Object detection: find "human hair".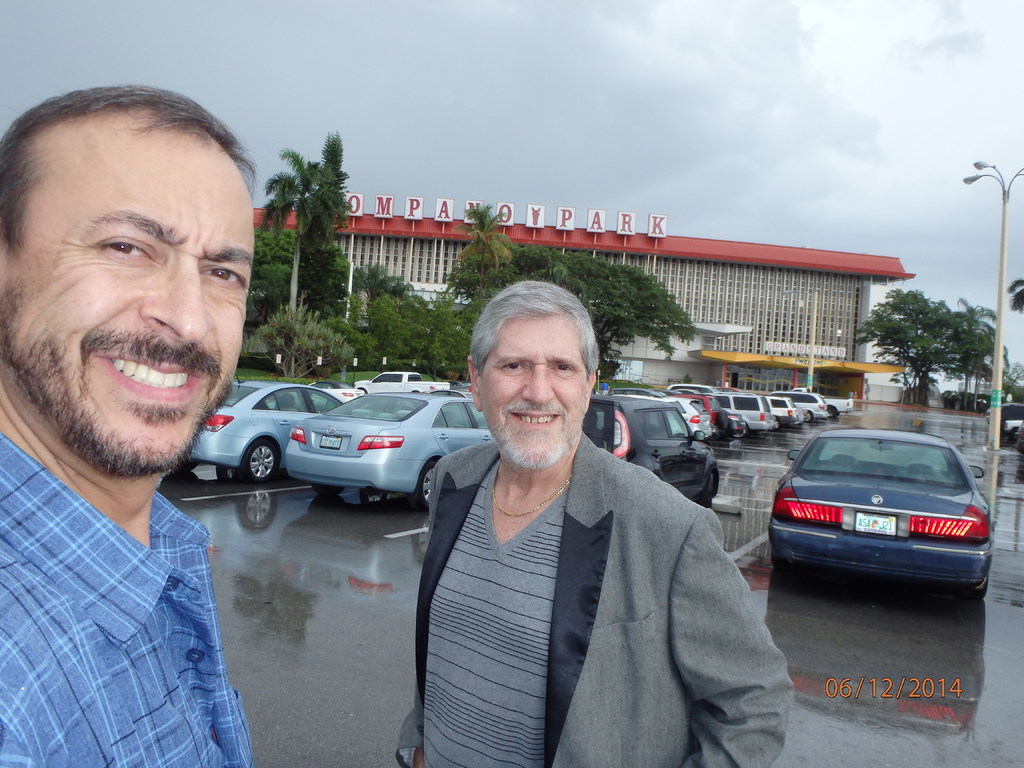
[0, 78, 259, 260].
